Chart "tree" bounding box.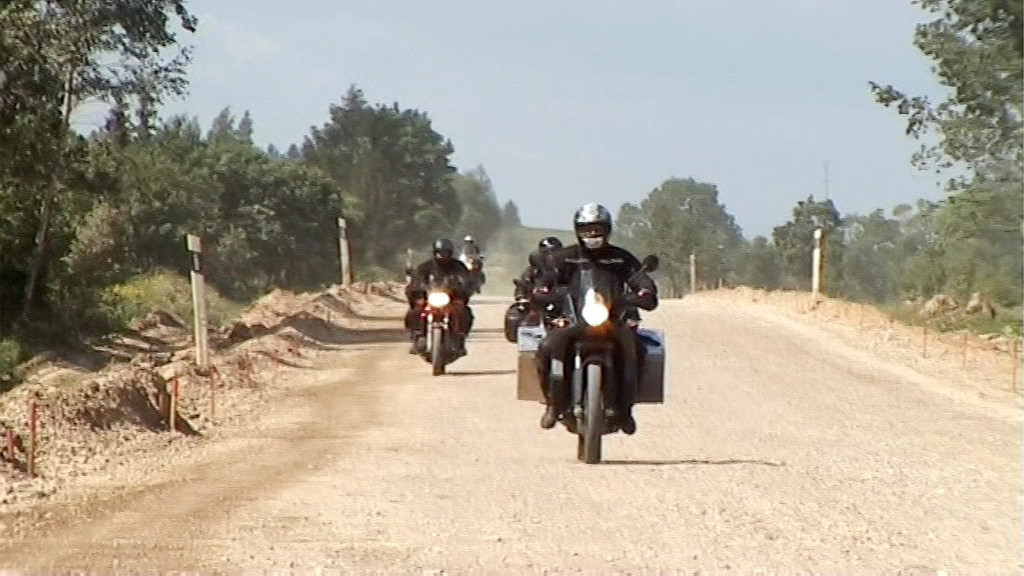
Charted: <region>285, 87, 486, 239</region>.
